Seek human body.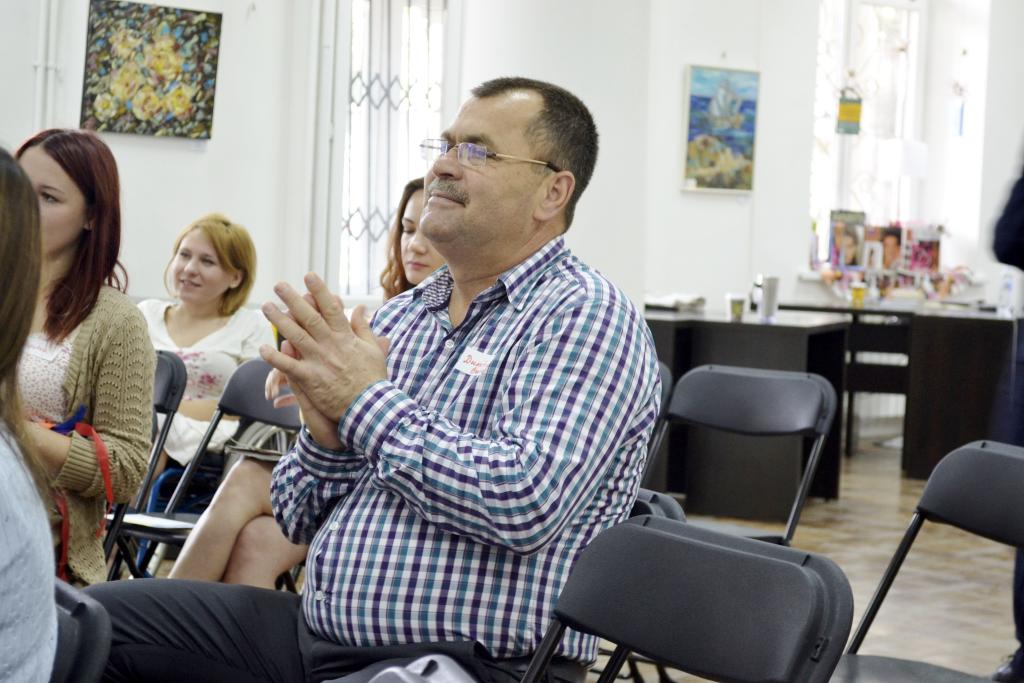
83,236,664,682.
